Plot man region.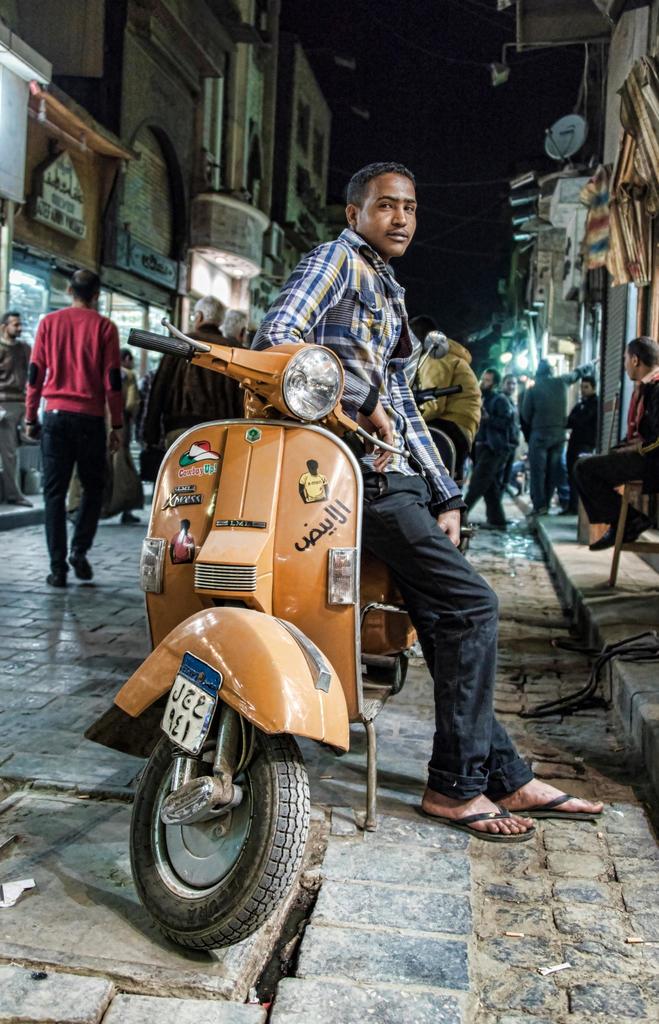
Plotted at box(148, 294, 252, 457).
